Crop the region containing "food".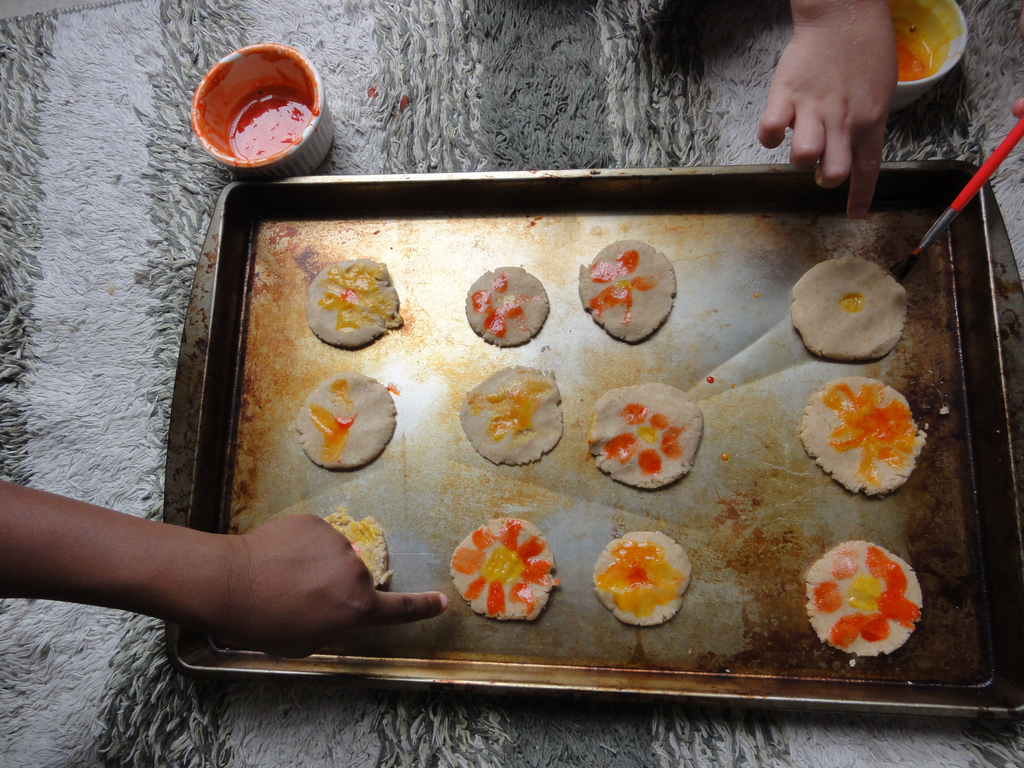
Crop region: <bbox>584, 381, 707, 490</bbox>.
